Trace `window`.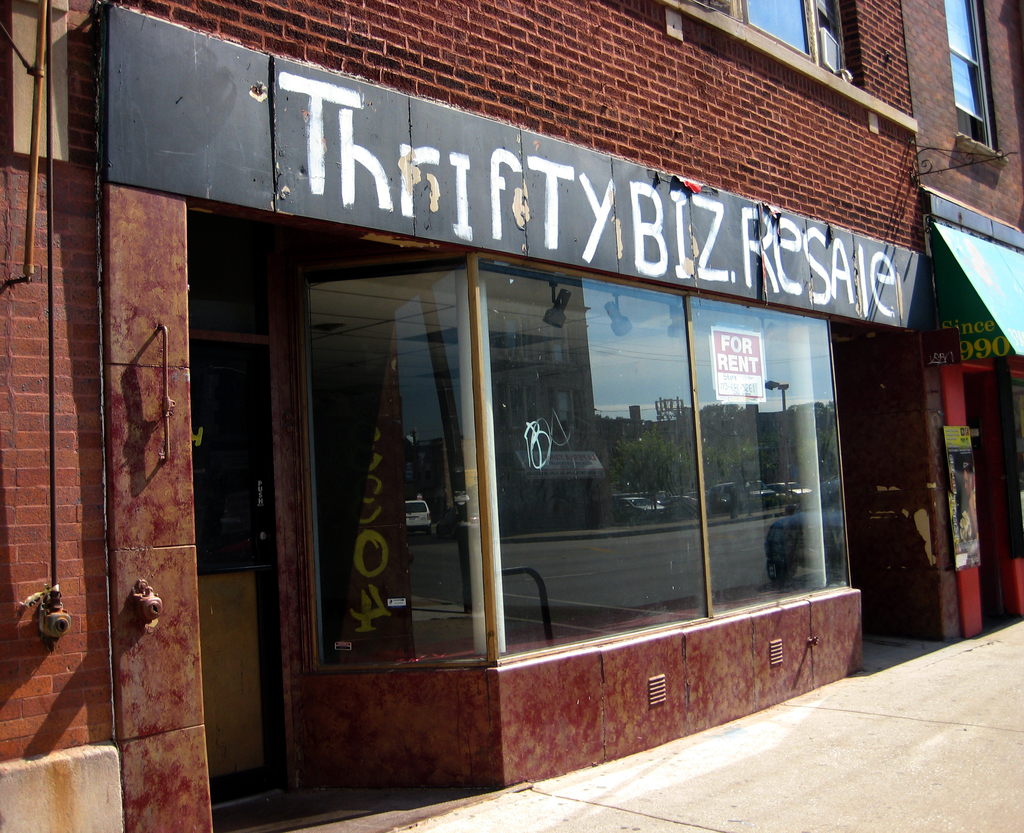
Traced to {"left": 690, "top": 0, "right": 854, "bottom": 89}.
